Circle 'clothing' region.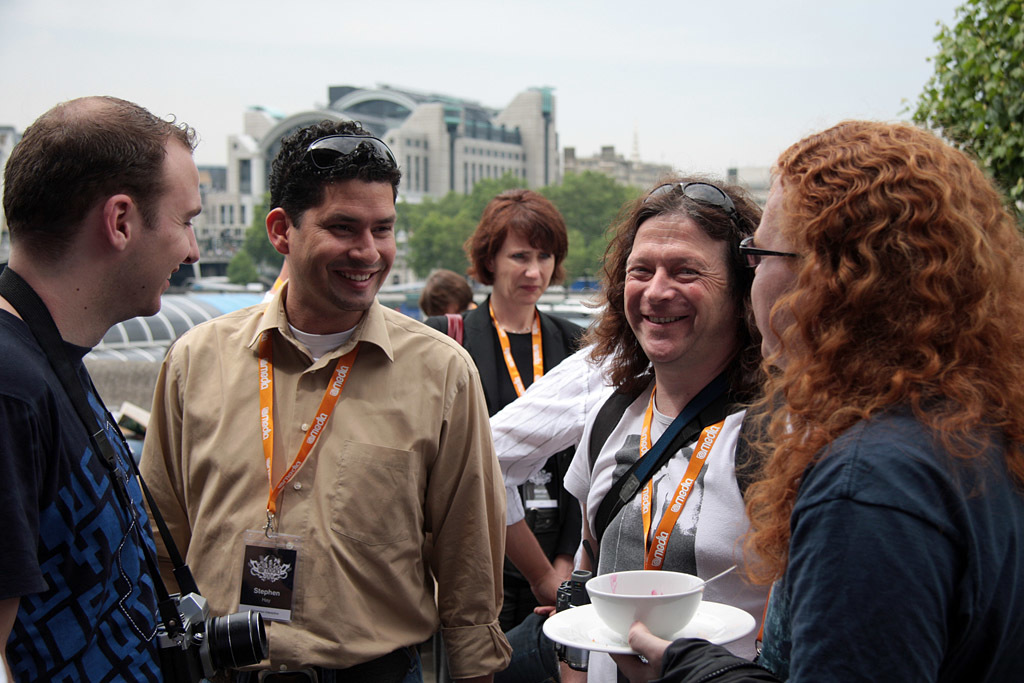
Region: crop(424, 291, 588, 634).
